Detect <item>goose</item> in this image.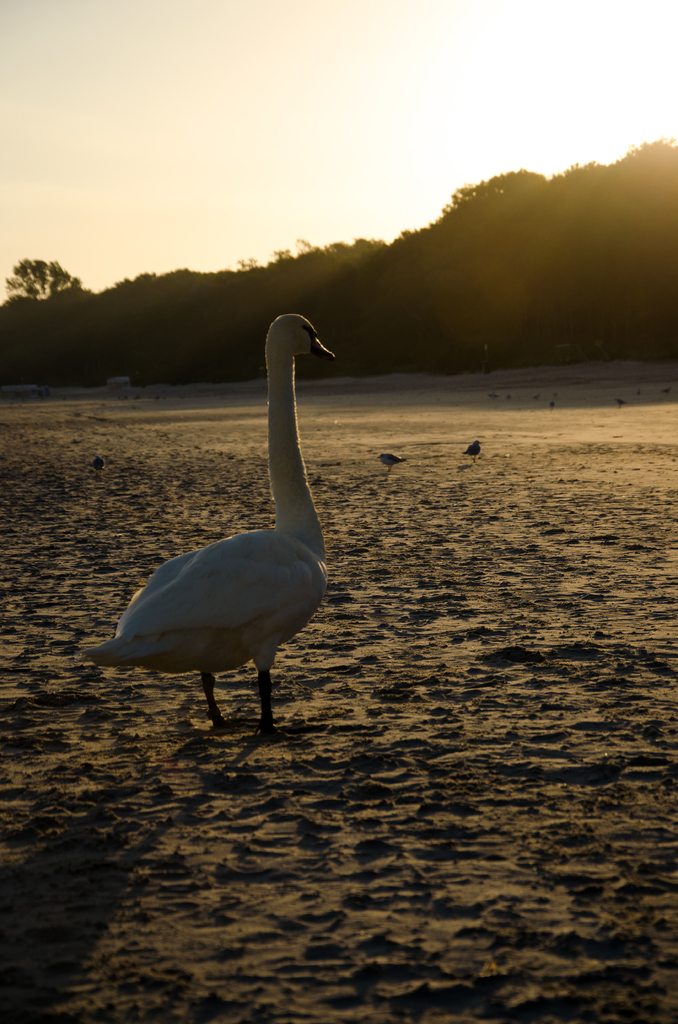
Detection: bbox(95, 314, 329, 720).
